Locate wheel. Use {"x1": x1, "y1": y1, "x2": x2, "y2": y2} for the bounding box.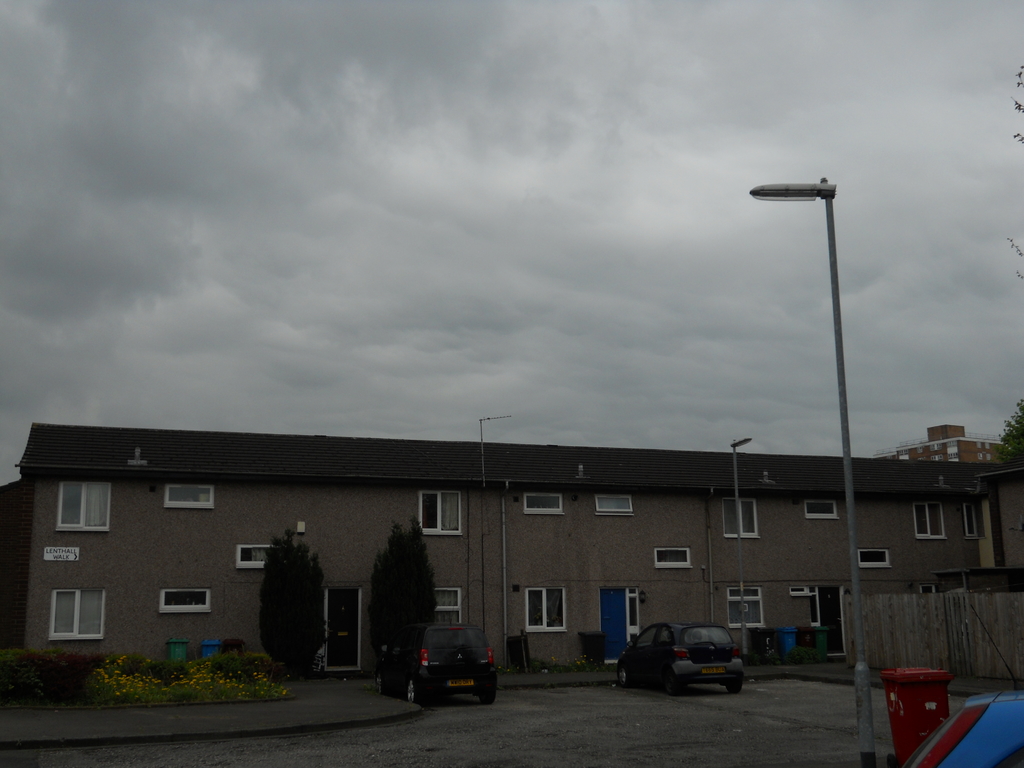
{"x1": 404, "y1": 680, "x2": 422, "y2": 704}.
